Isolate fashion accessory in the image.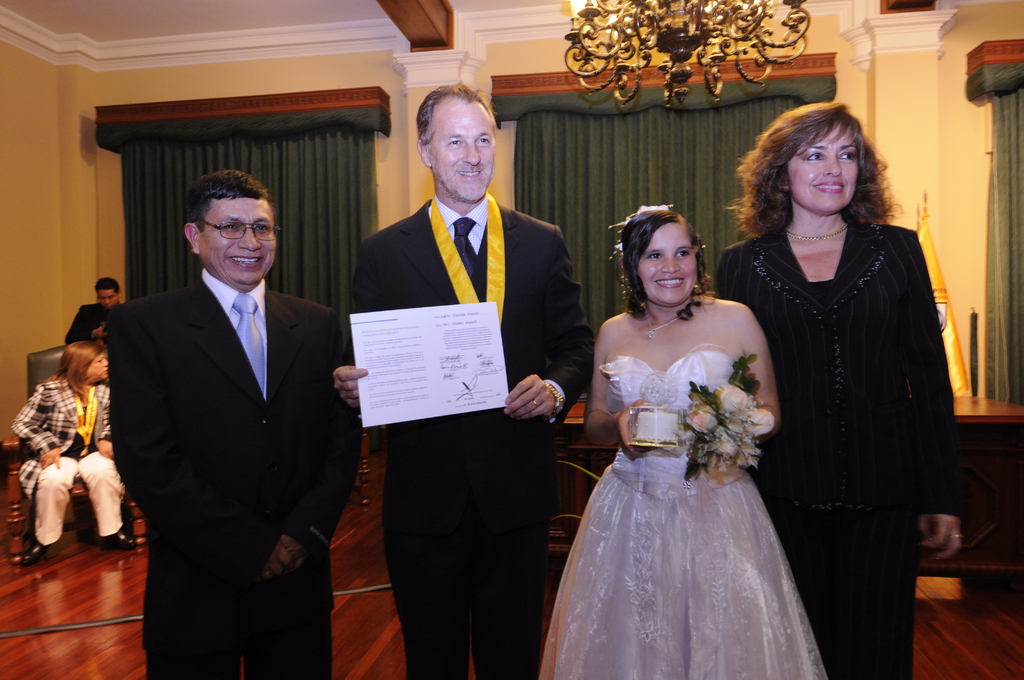
Isolated region: 608/203/674/303.
